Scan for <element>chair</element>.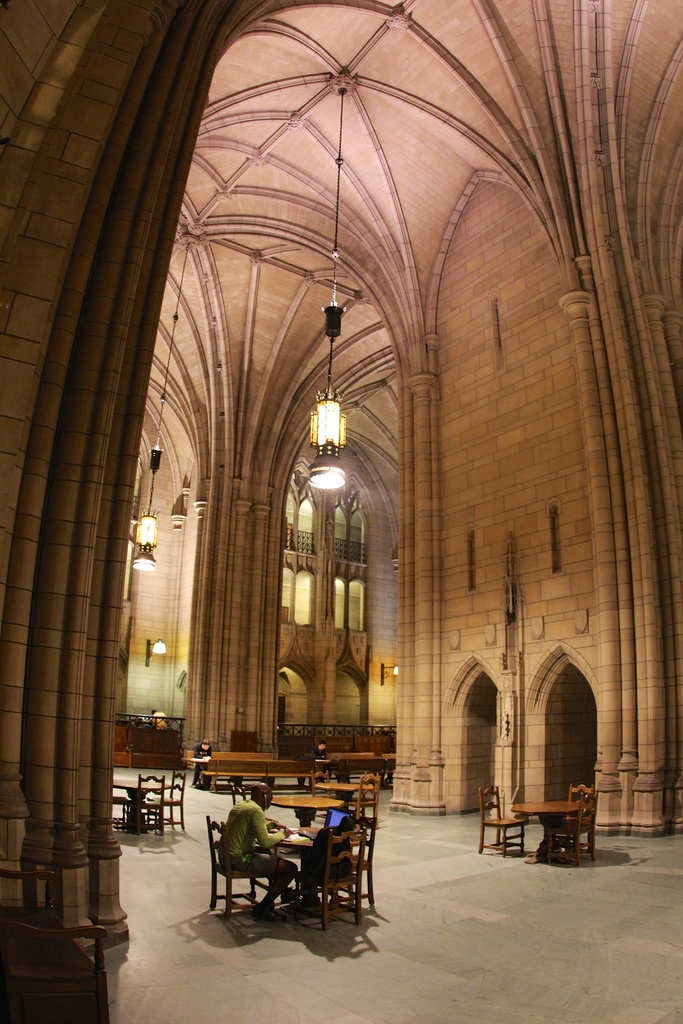
Scan result: l=292, t=828, r=365, b=934.
